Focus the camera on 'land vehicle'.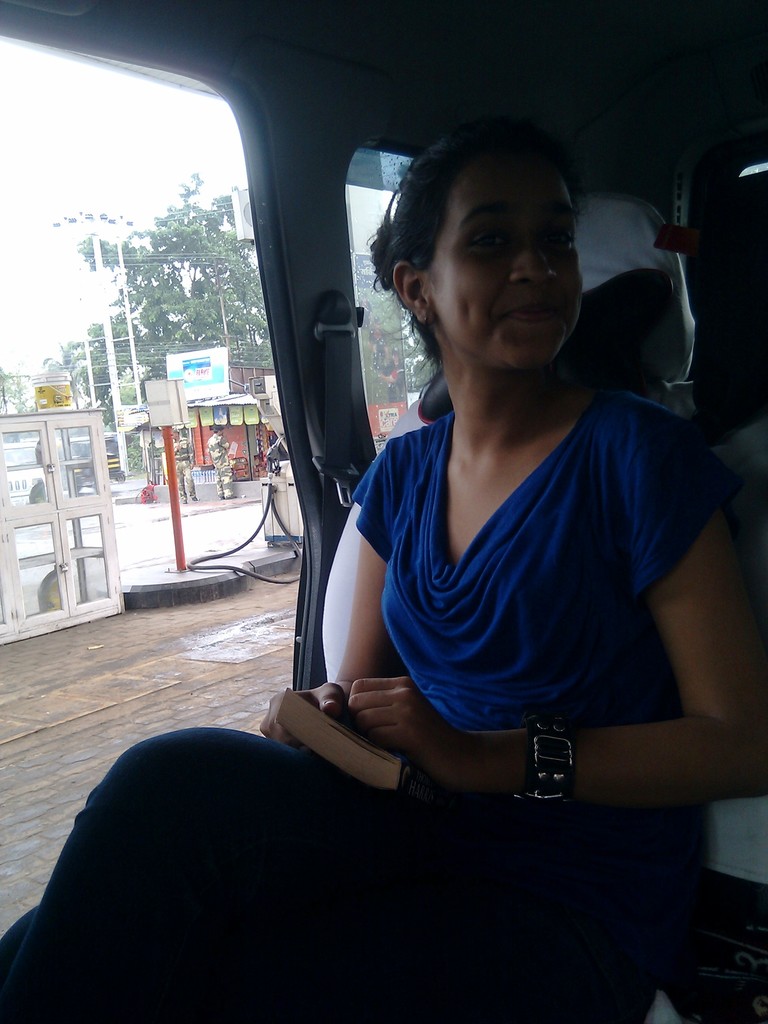
Focus region: 0:0:767:1023.
